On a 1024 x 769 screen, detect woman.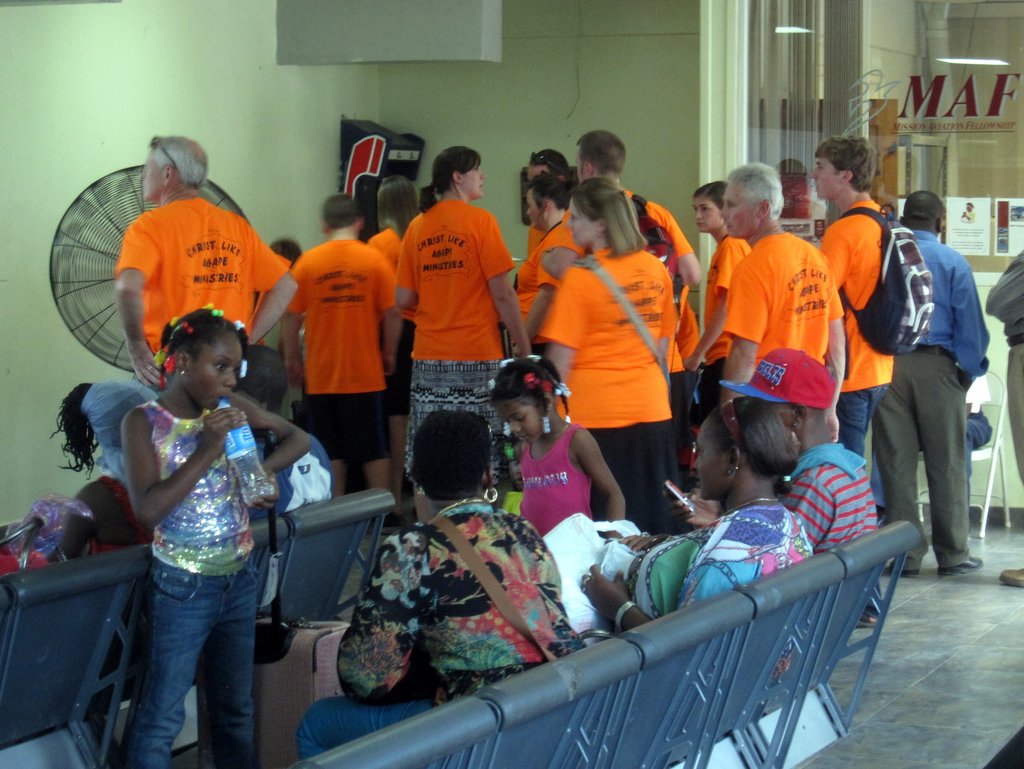
<bbox>681, 175, 758, 420</bbox>.
